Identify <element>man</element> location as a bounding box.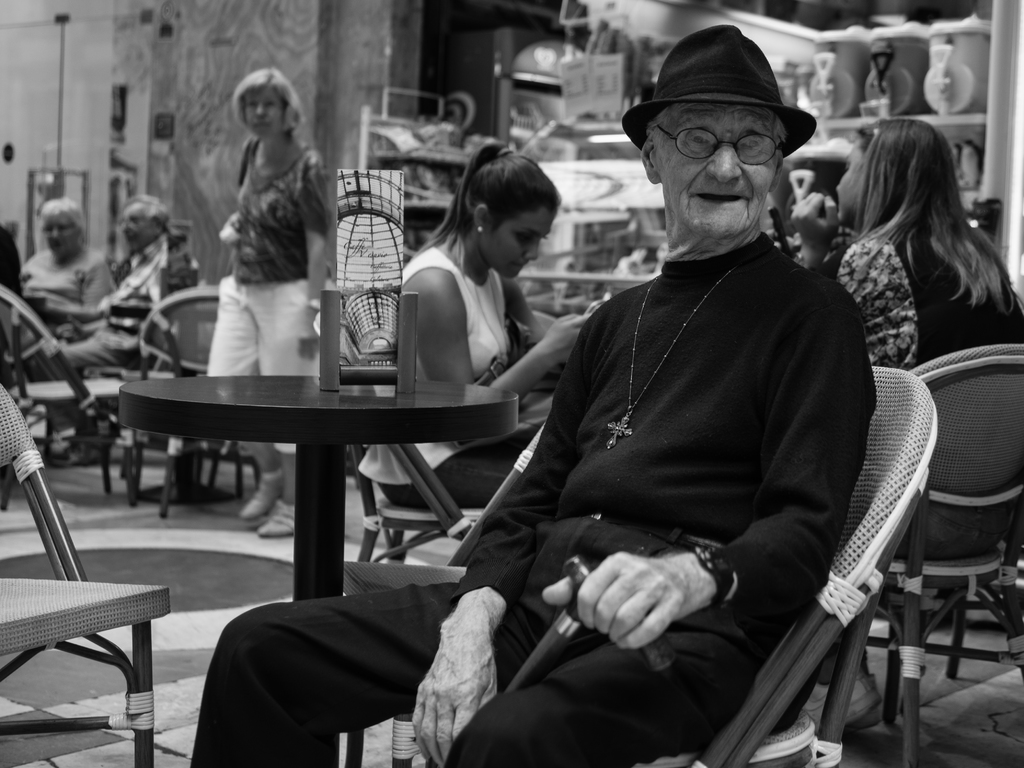
[left=58, top=191, right=181, bottom=460].
